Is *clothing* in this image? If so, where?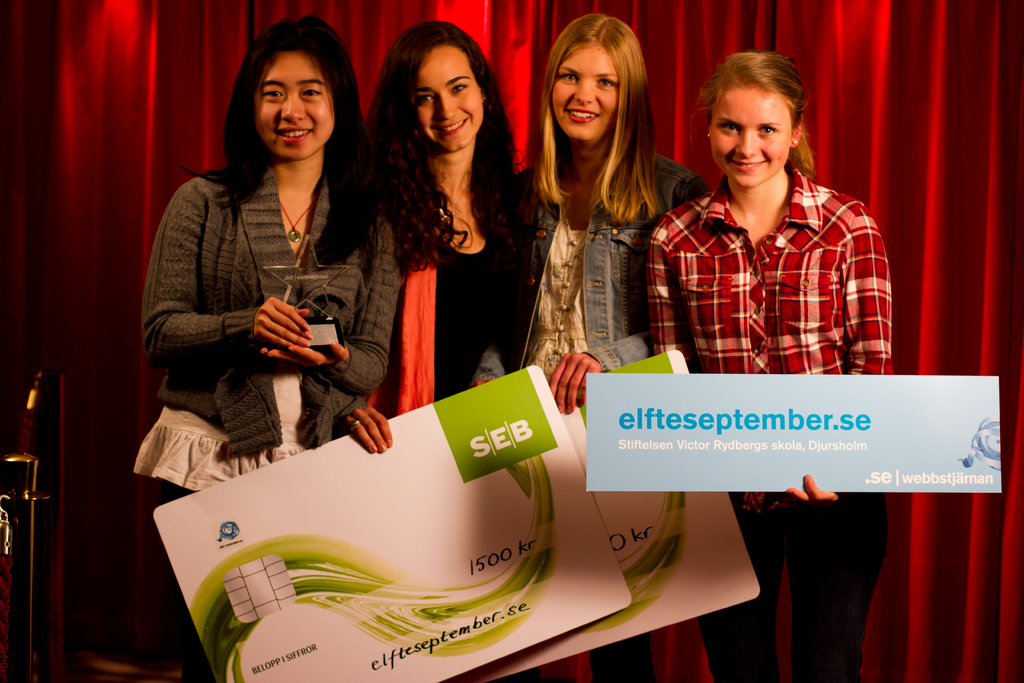
Yes, at (643,158,887,669).
